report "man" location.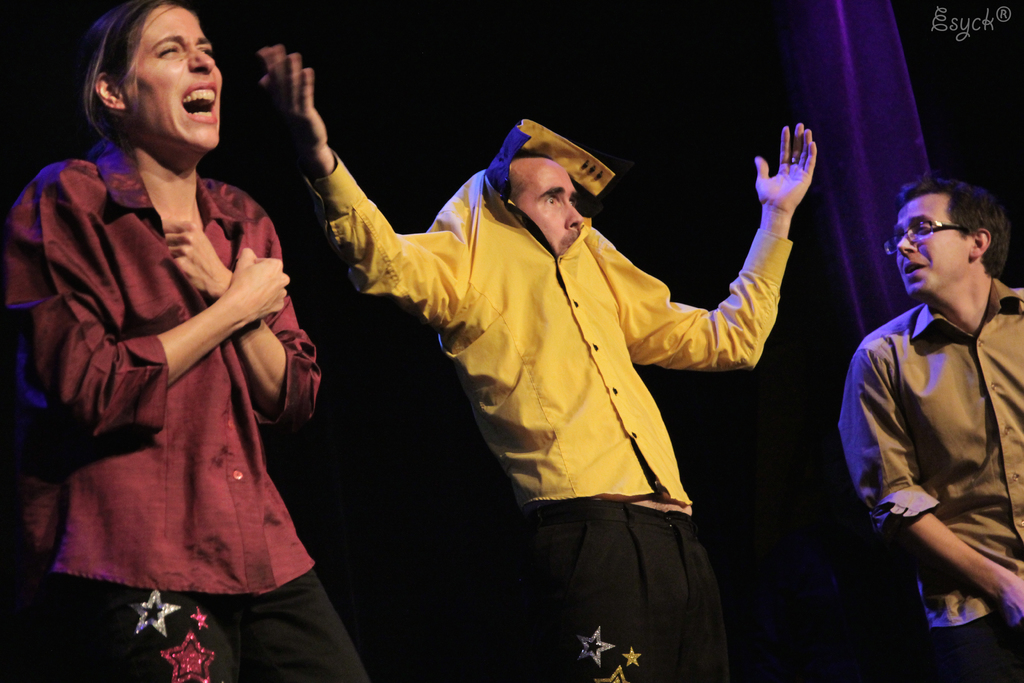
Report: Rect(835, 161, 1023, 648).
